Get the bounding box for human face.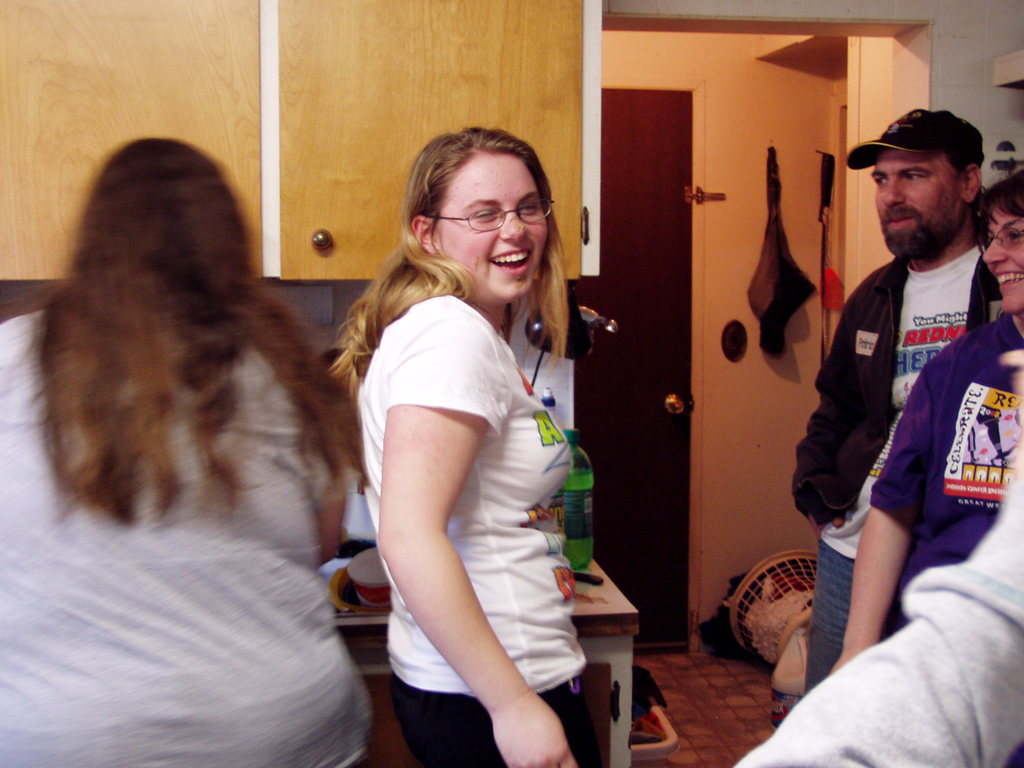
(x1=872, y1=141, x2=963, y2=256).
